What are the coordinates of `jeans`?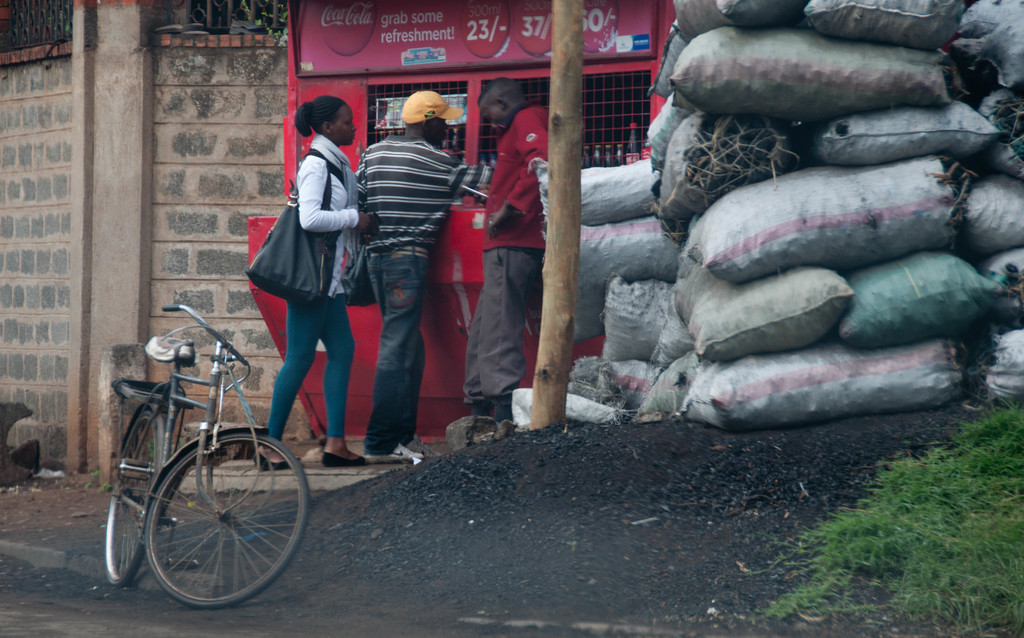
crop(353, 218, 440, 473).
